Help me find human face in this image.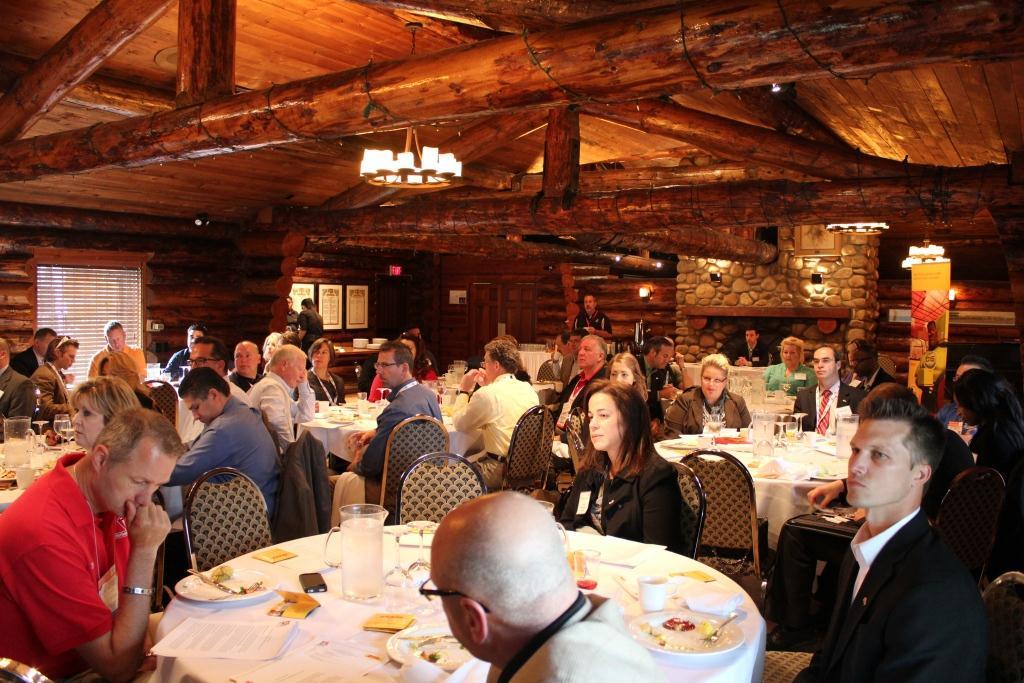
Found it: bbox=[375, 353, 402, 391].
